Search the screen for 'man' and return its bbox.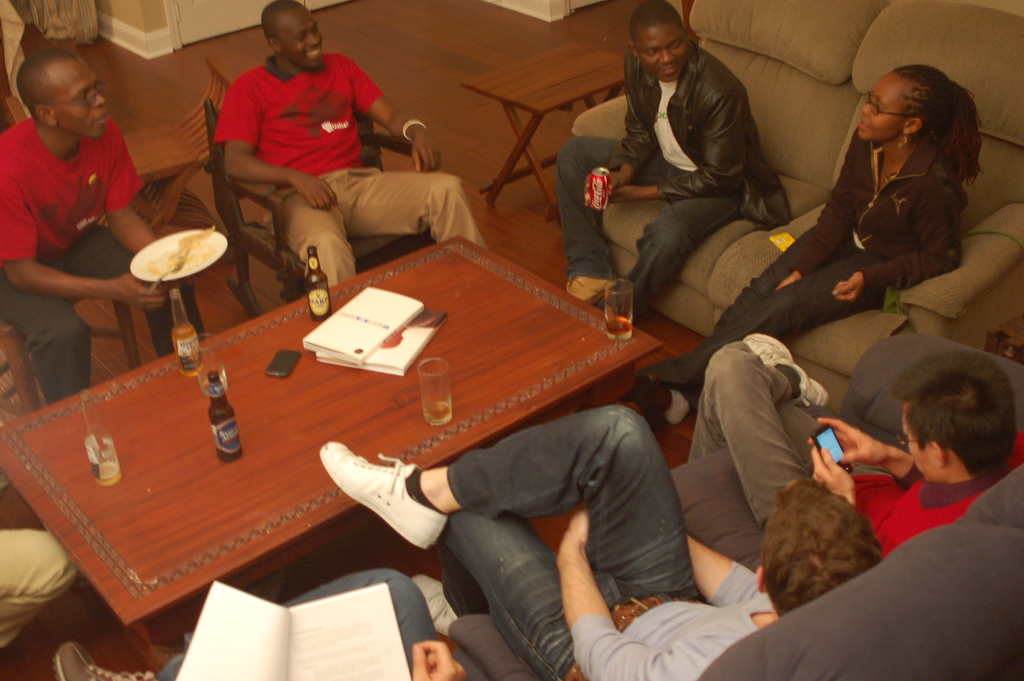
Found: left=0, top=53, right=205, bottom=408.
